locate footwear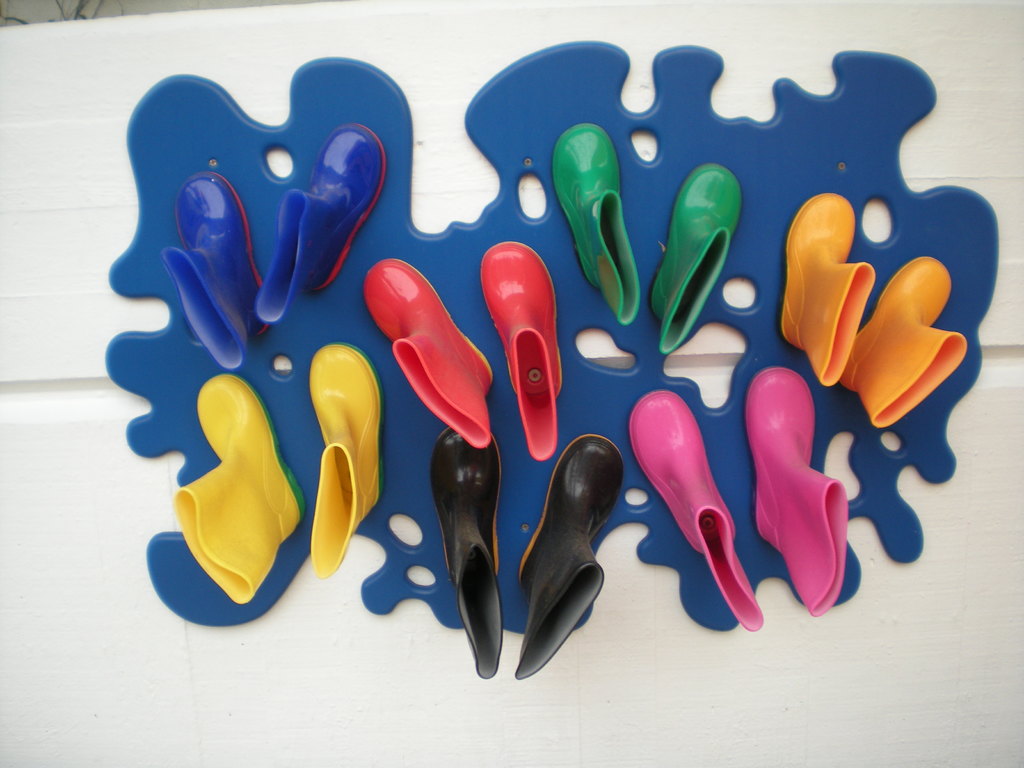
select_region(303, 335, 385, 579)
